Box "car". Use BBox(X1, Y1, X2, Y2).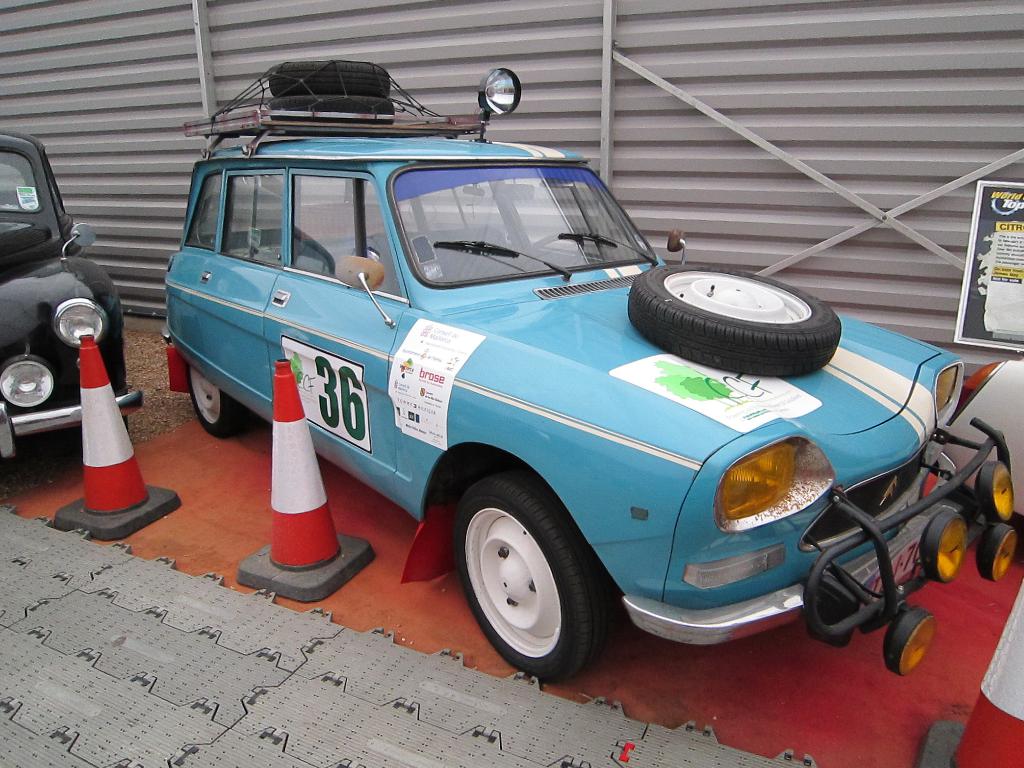
BBox(0, 127, 148, 458).
